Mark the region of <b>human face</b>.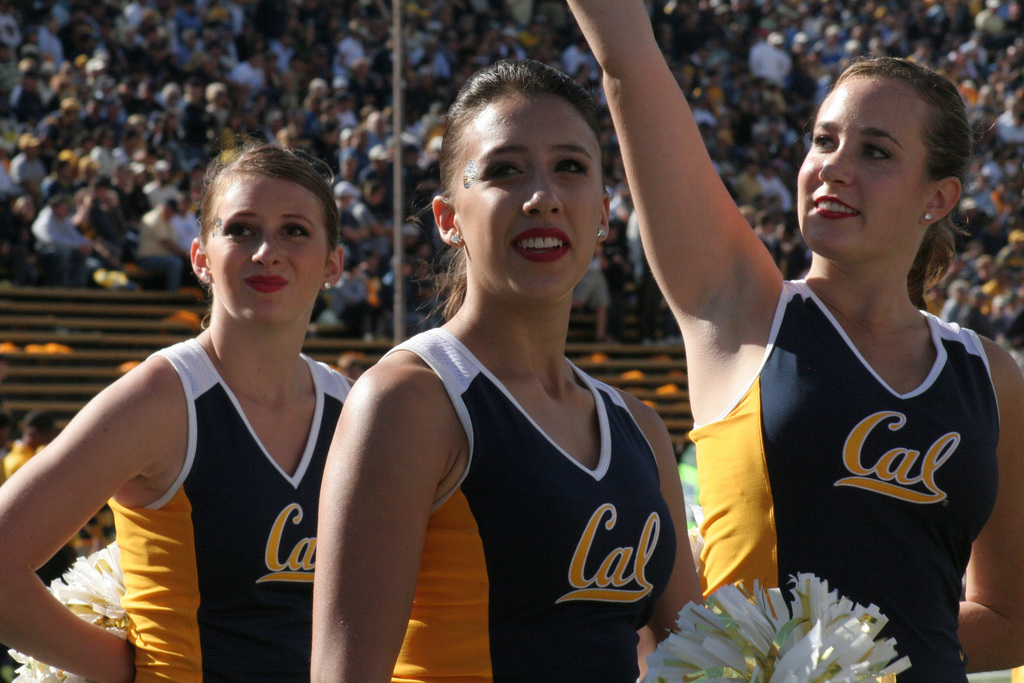
Region: region(455, 92, 604, 302).
